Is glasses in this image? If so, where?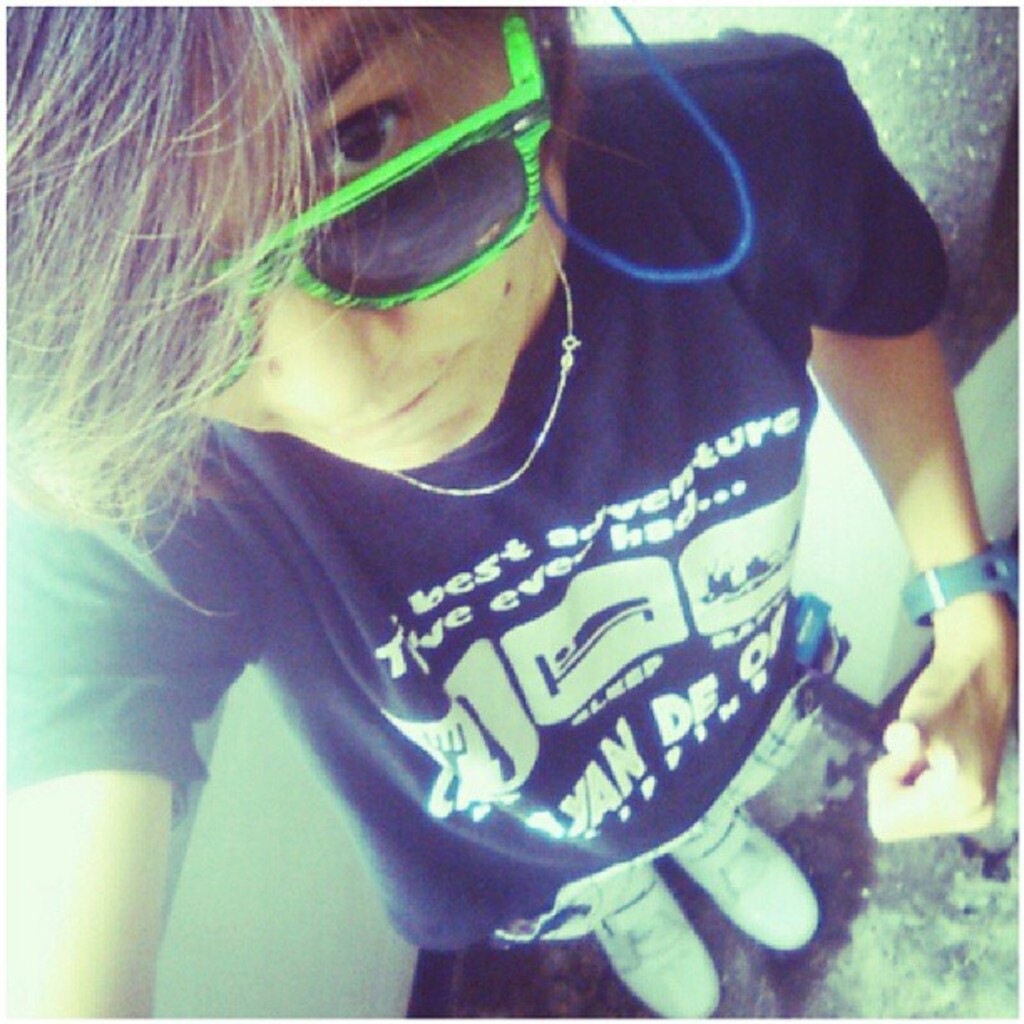
Yes, at detection(117, 13, 552, 410).
